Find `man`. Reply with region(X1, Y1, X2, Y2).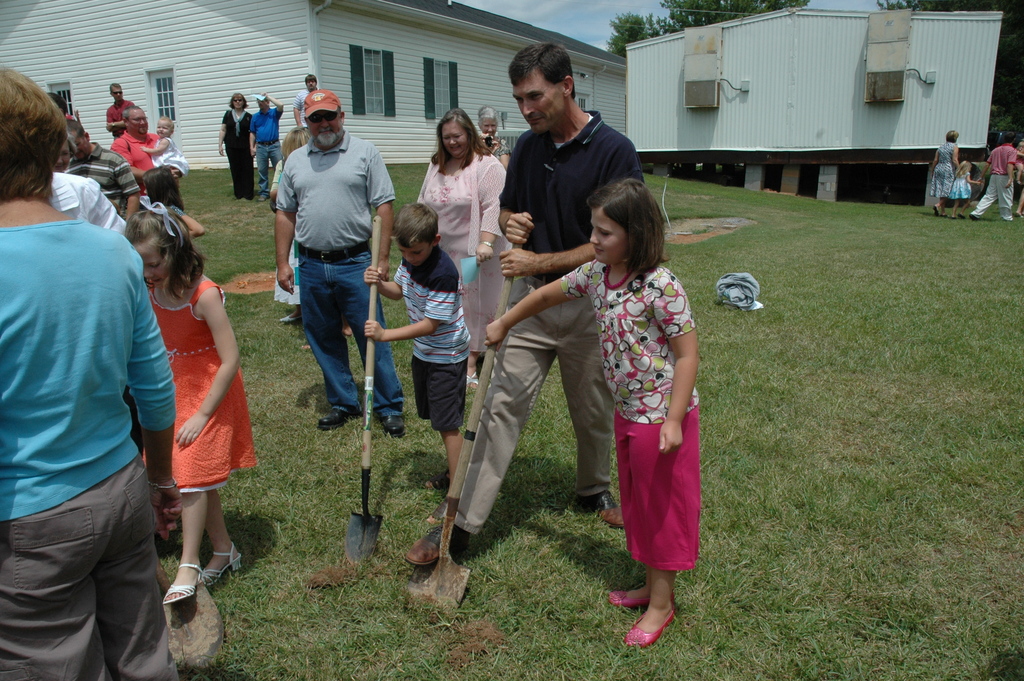
region(294, 74, 318, 150).
